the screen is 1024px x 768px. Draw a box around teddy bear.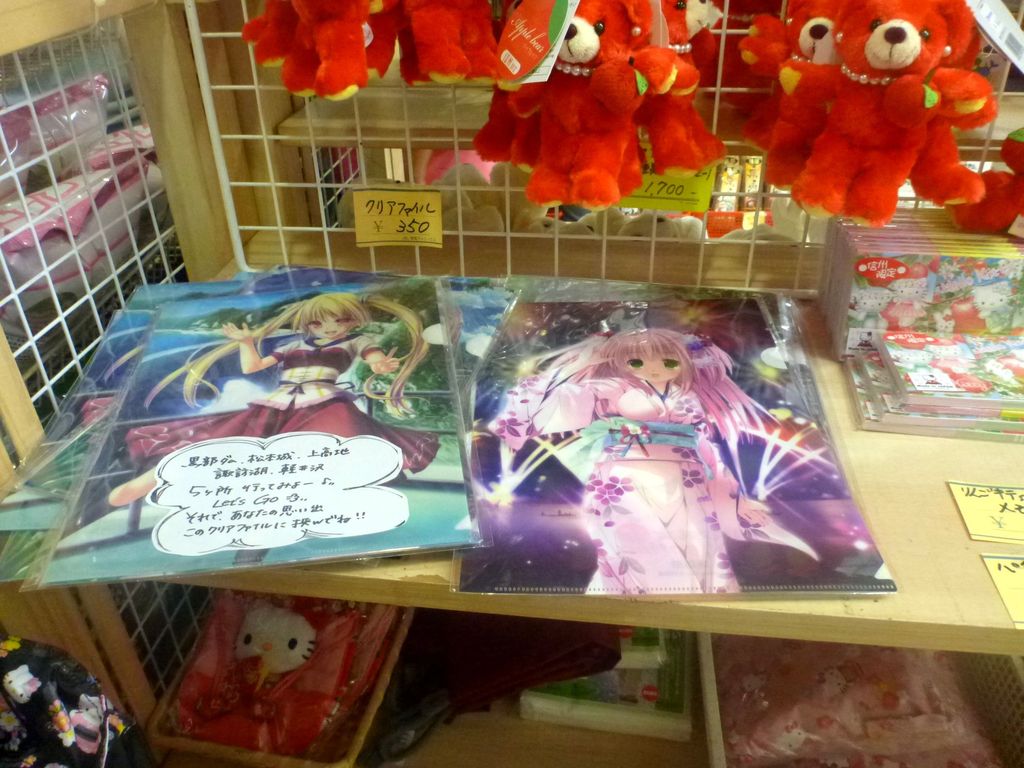
<box>620,0,712,185</box>.
